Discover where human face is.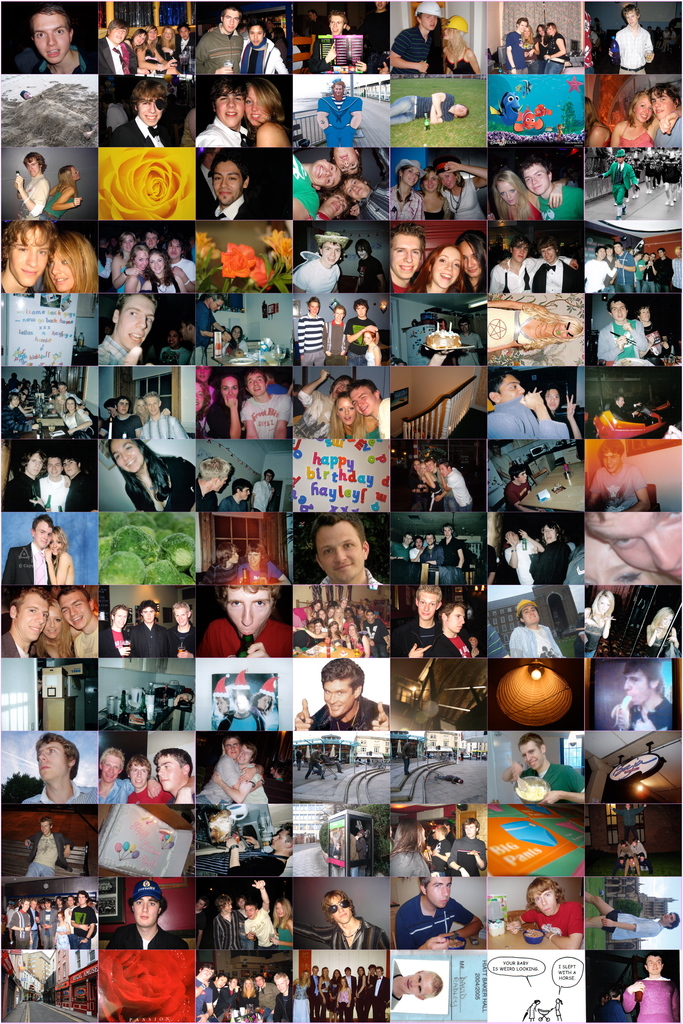
Discovered at <box>271,827,290,851</box>.
